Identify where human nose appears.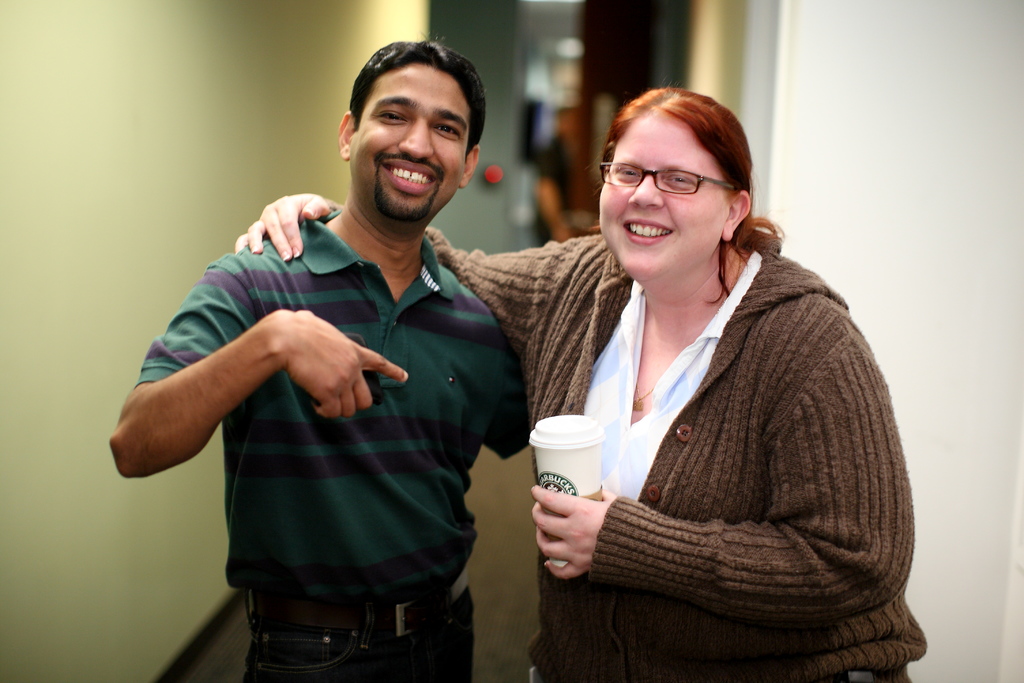
Appears at [left=396, top=120, right=434, bottom=156].
